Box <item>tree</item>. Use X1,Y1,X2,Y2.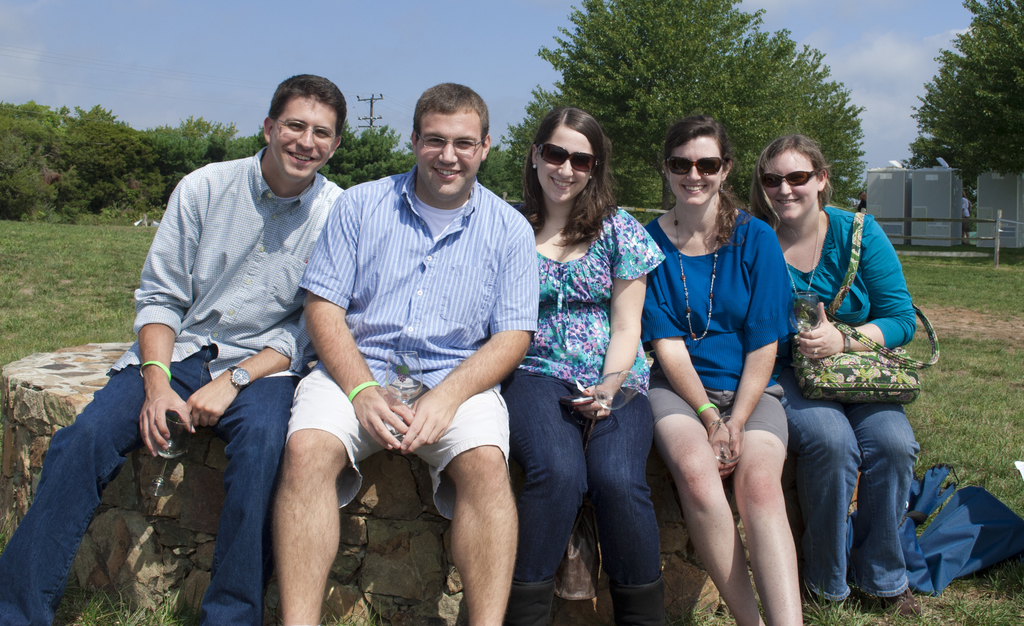
482,0,868,217.
